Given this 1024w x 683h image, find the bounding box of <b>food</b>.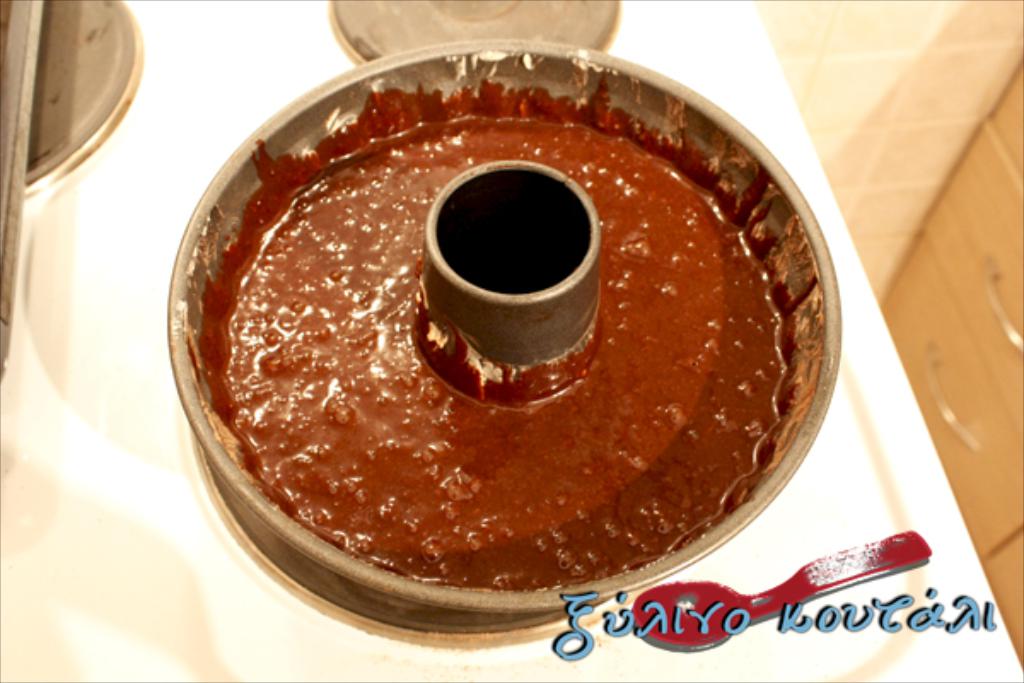
<bbox>191, 70, 794, 593</bbox>.
